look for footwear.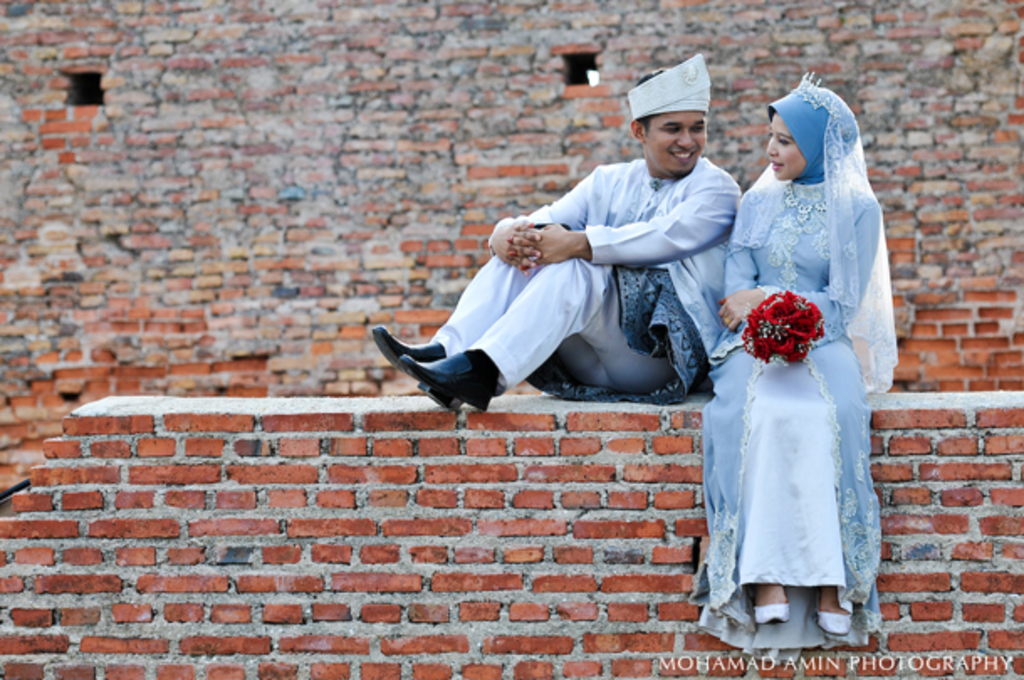
Found: x1=814 y1=609 x2=865 y2=640.
